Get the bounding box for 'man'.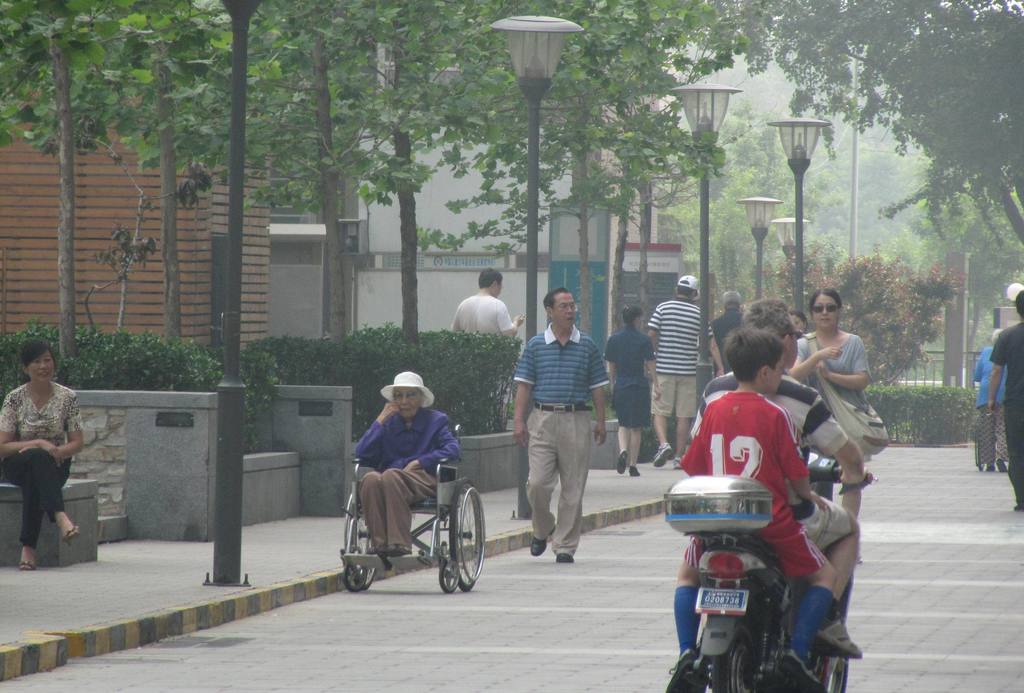
detection(520, 303, 616, 578).
